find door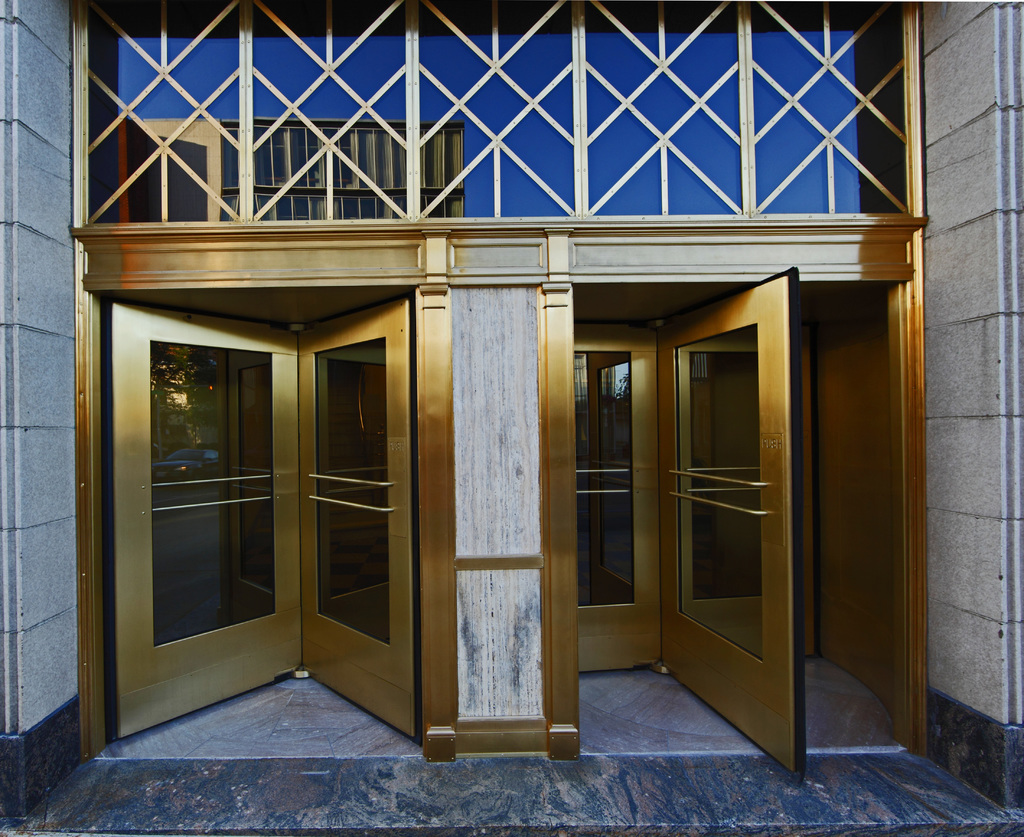
x1=99, y1=289, x2=417, y2=745
